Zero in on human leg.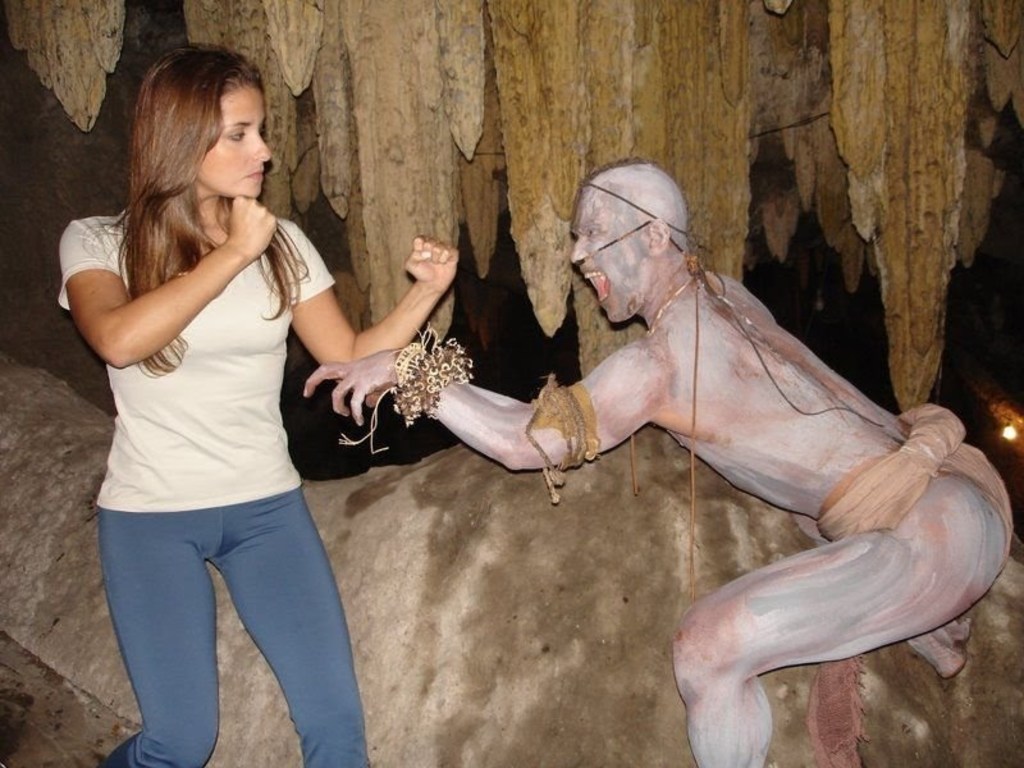
Zeroed in: detection(215, 485, 362, 767).
